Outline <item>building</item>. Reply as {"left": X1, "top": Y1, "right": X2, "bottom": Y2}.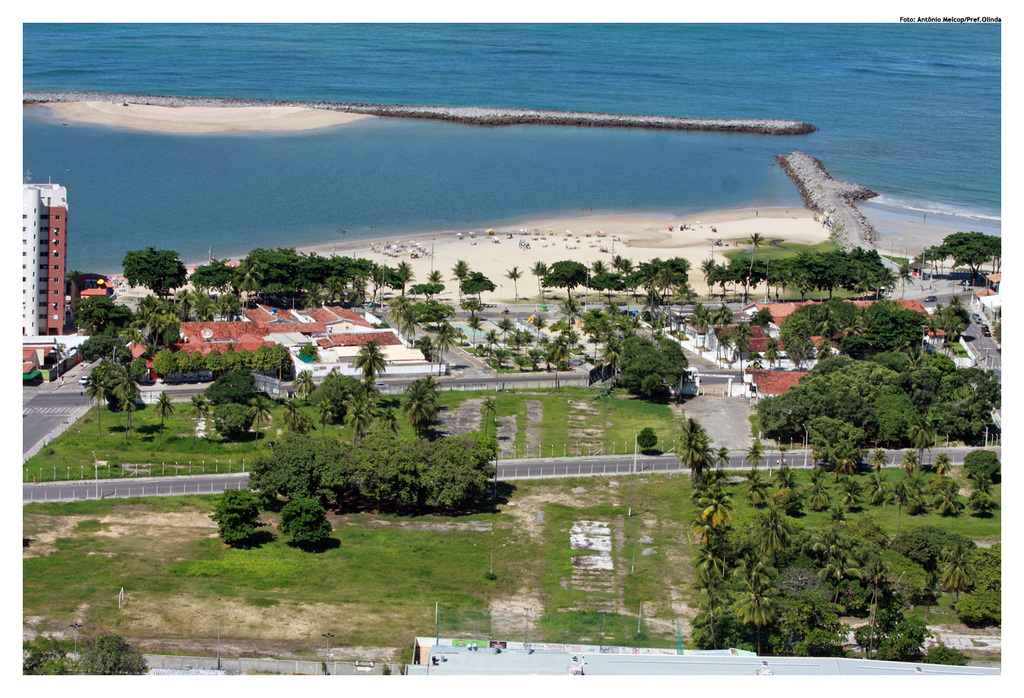
{"left": 69, "top": 275, "right": 153, "bottom": 314}.
